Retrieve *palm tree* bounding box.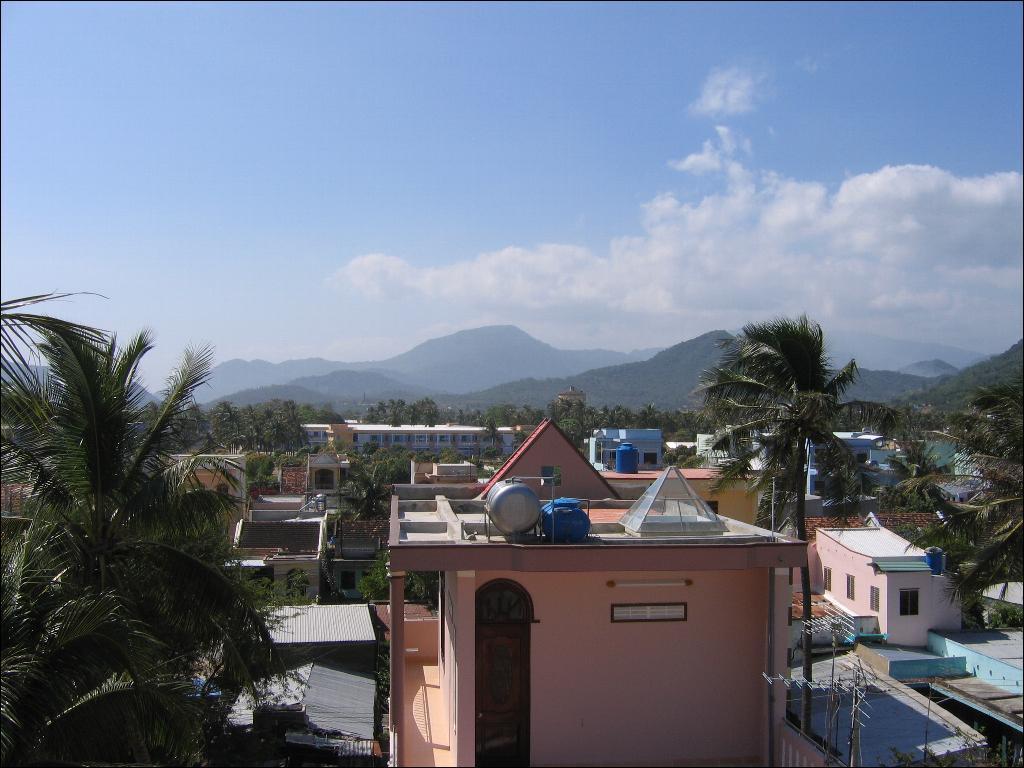
Bounding box: <region>24, 333, 250, 733</region>.
